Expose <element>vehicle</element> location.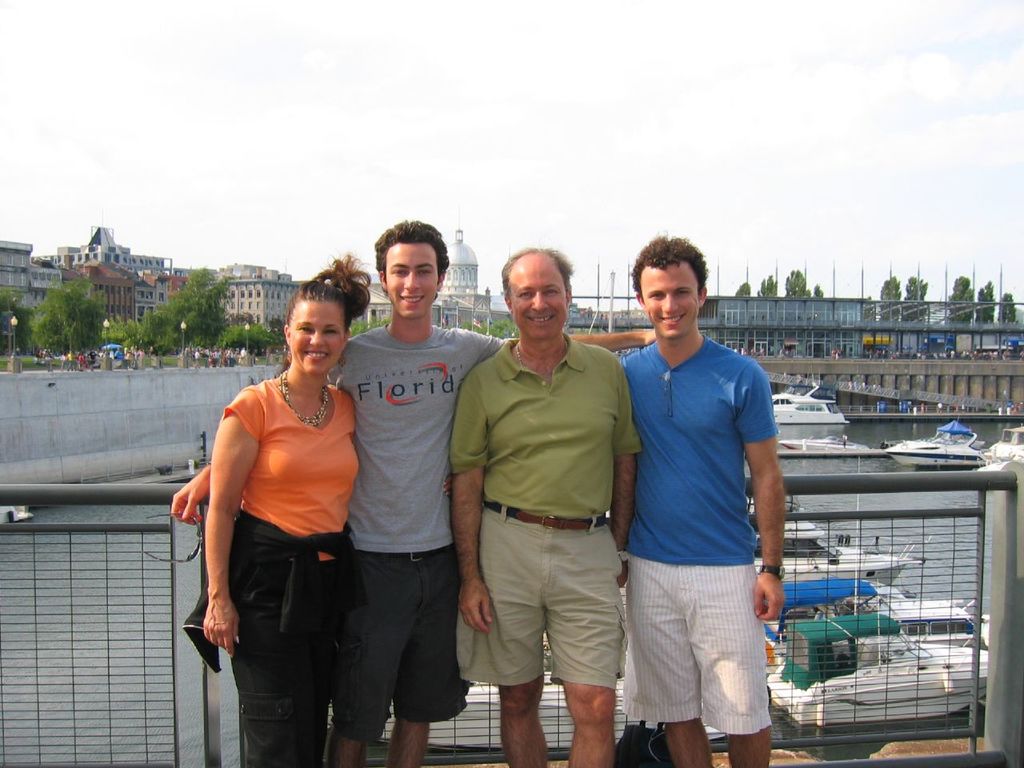
Exposed at {"left": 772, "top": 438, "right": 912, "bottom": 476}.
